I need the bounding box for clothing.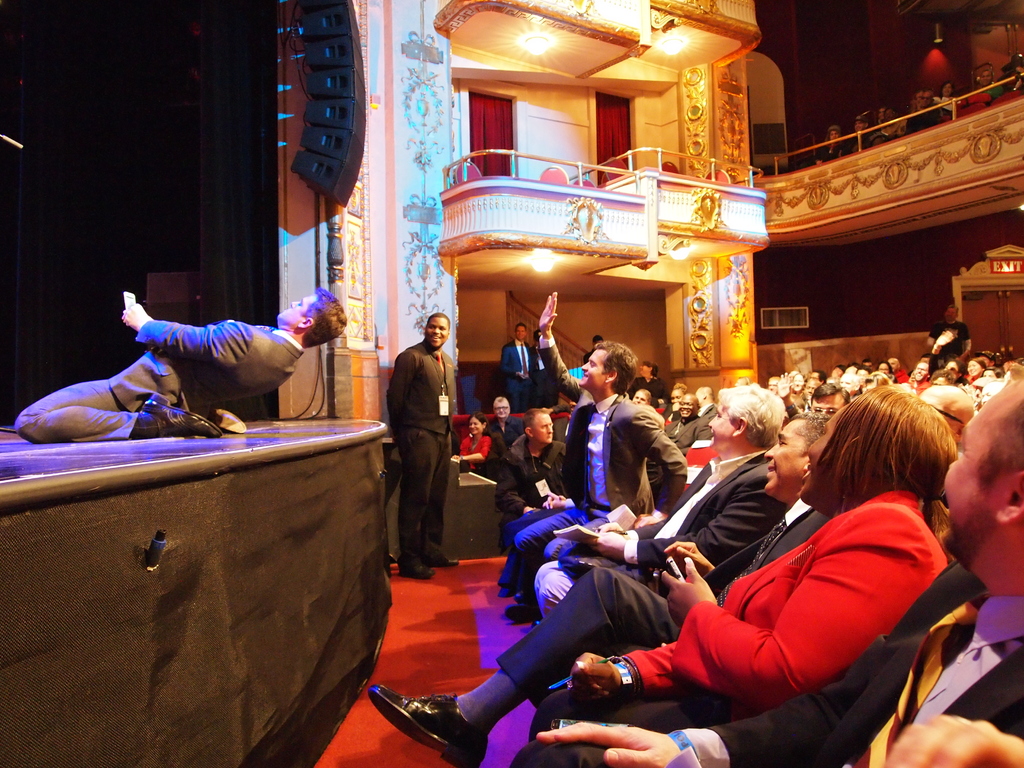
Here it is: 9:317:300:444.
